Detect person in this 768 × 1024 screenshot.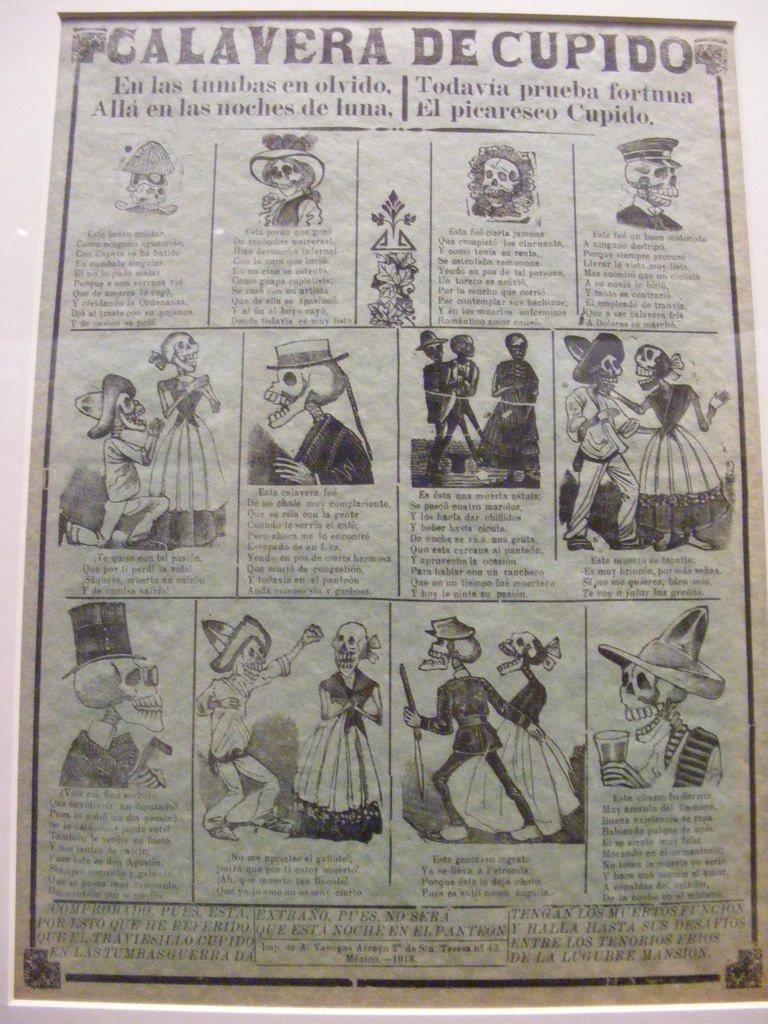
Detection: select_region(604, 345, 729, 552).
